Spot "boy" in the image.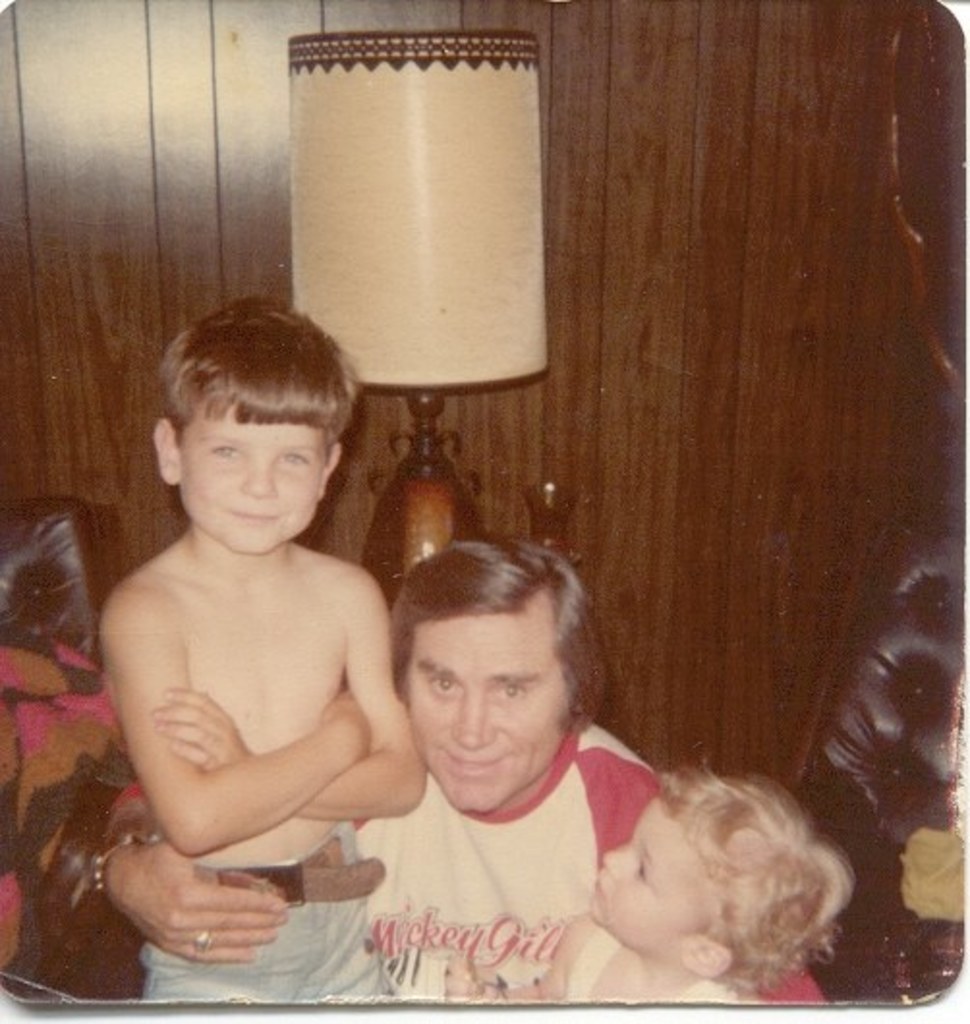
"boy" found at {"x1": 442, "y1": 754, "x2": 862, "y2": 999}.
